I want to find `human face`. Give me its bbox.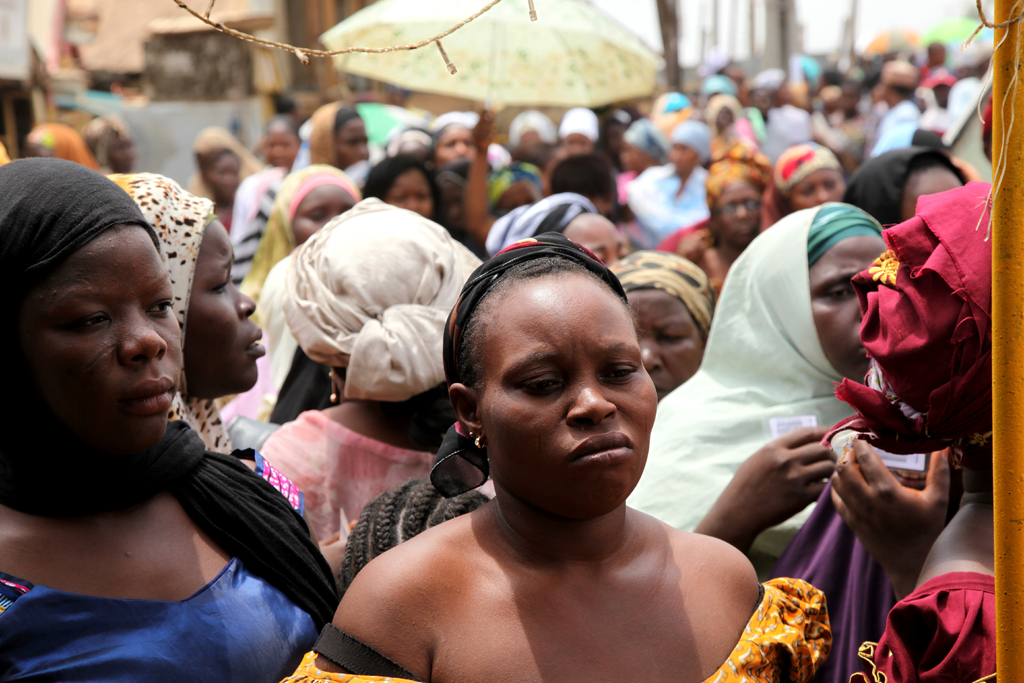
{"x1": 563, "y1": 209, "x2": 624, "y2": 265}.
